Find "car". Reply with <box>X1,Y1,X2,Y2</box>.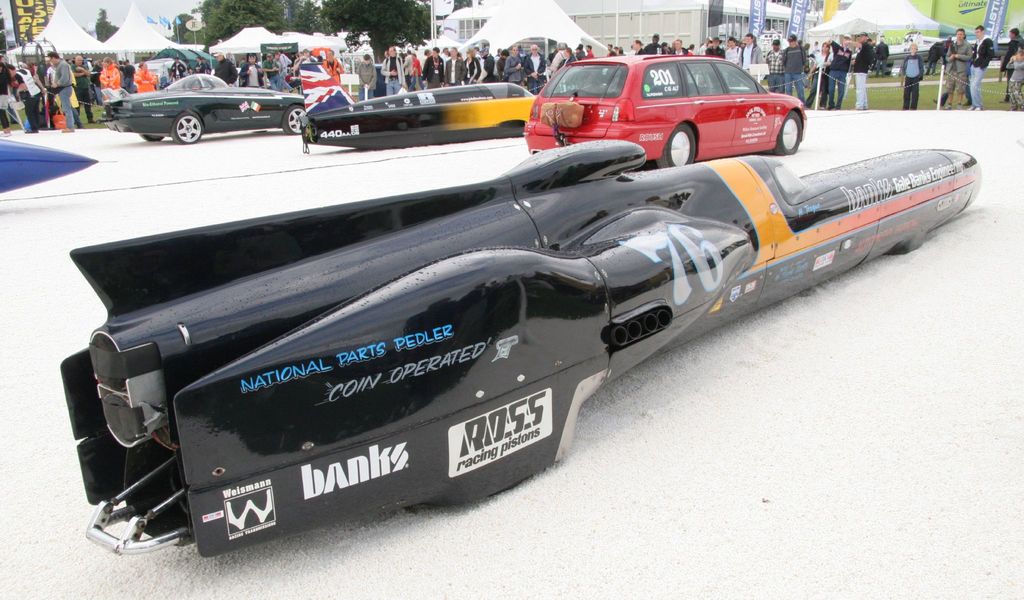
<box>300,82,543,140</box>.
